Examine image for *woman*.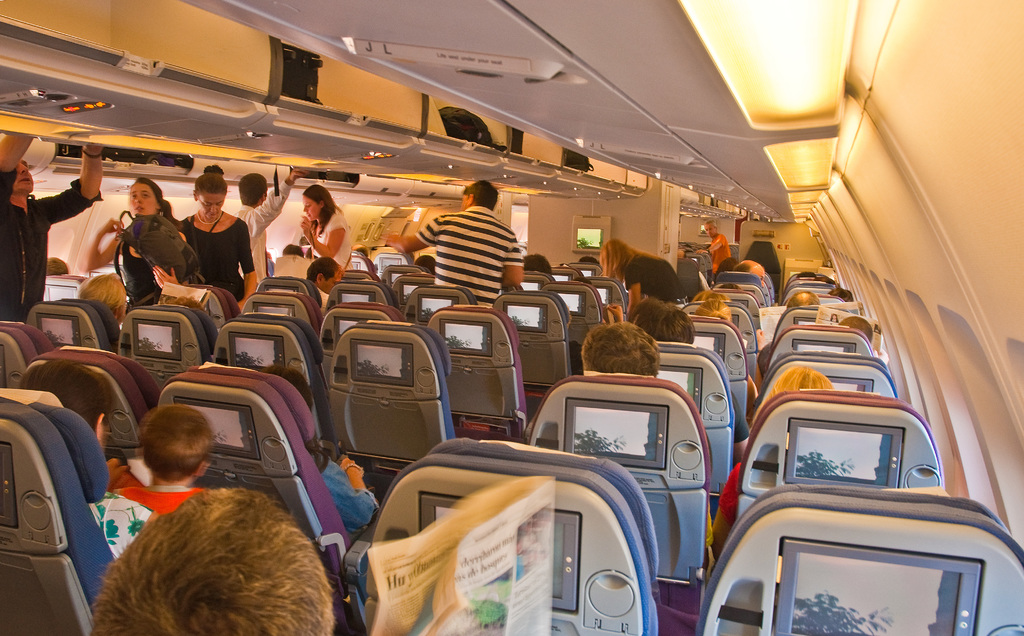
Examination result: left=598, top=238, right=690, bottom=321.
